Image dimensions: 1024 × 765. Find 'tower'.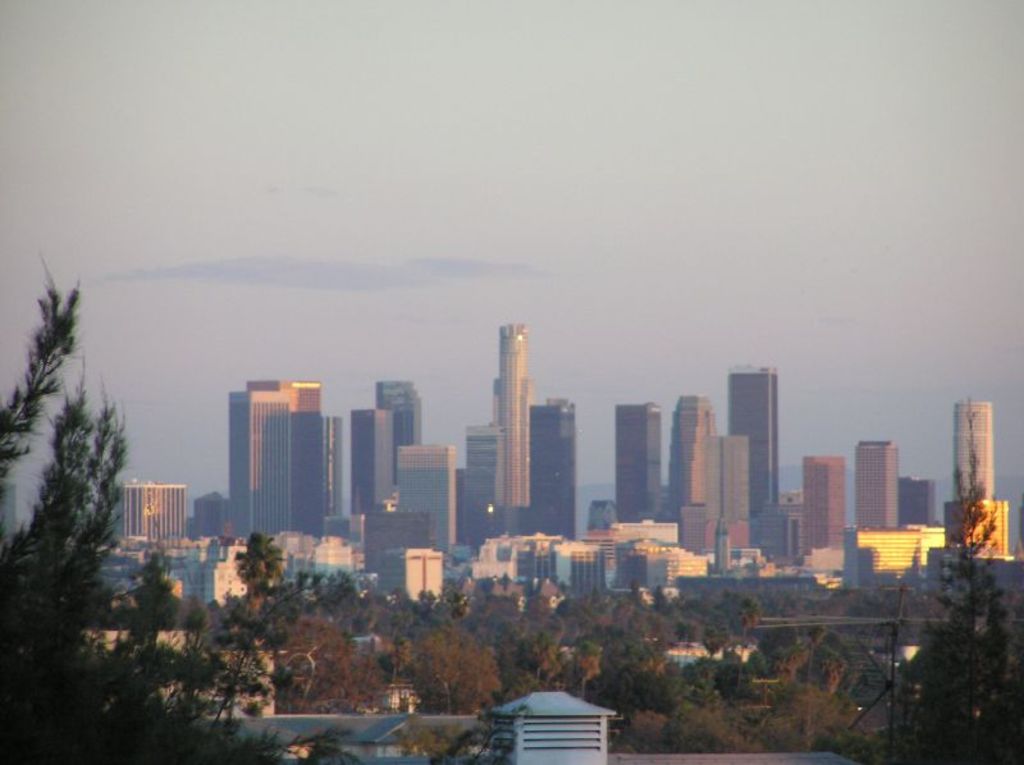
l=858, t=438, r=900, b=533.
